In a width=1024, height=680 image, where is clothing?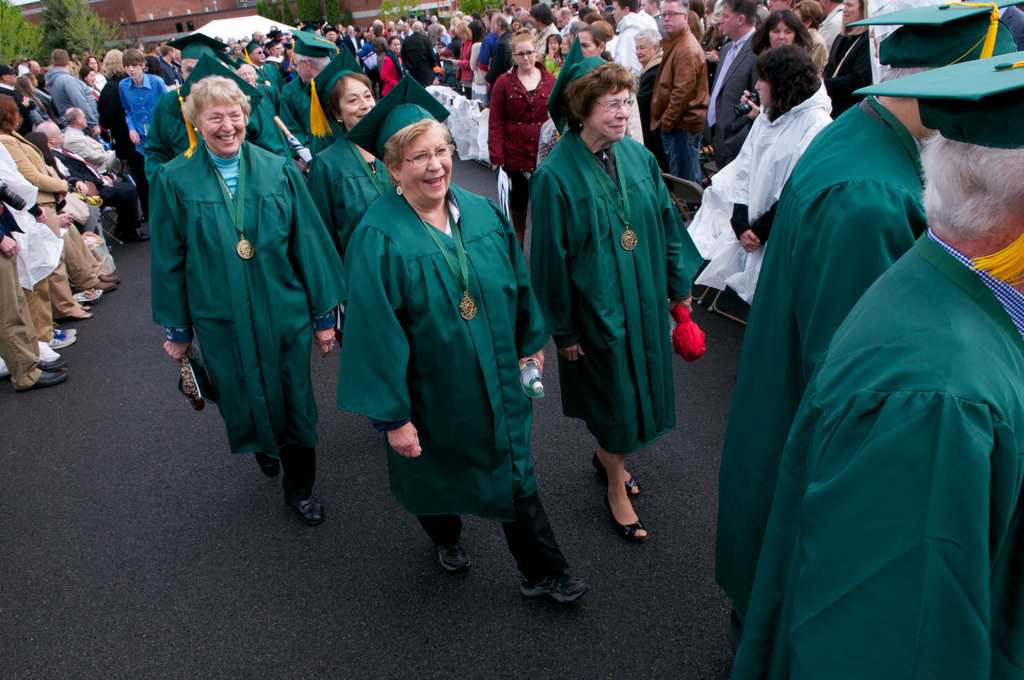
BBox(714, 97, 927, 609).
